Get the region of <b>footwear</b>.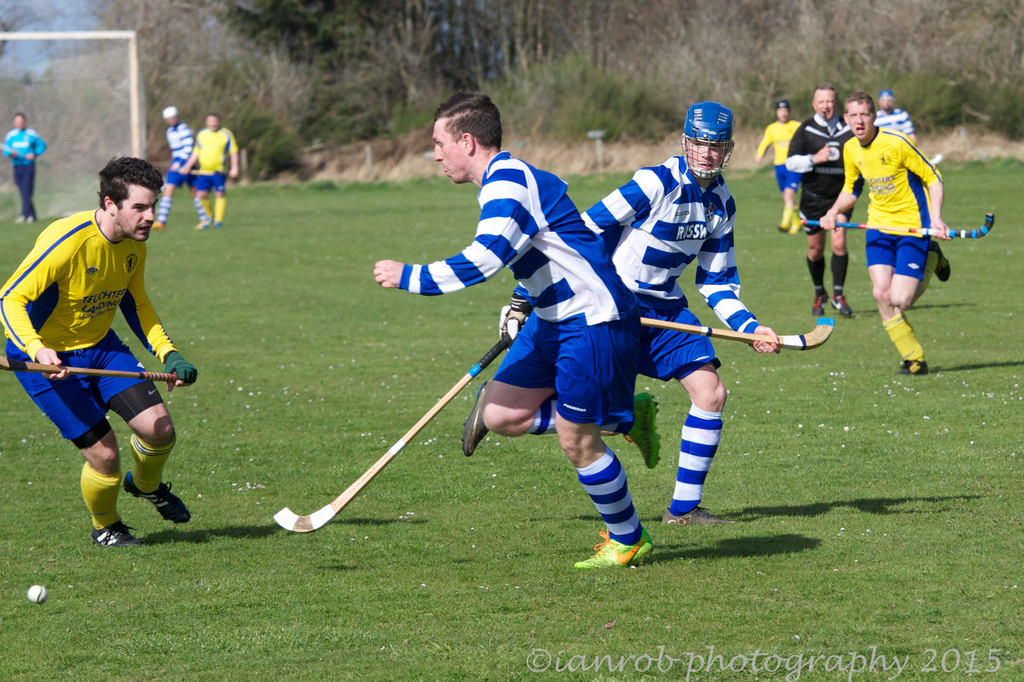
<bbox>811, 288, 831, 320</bbox>.
